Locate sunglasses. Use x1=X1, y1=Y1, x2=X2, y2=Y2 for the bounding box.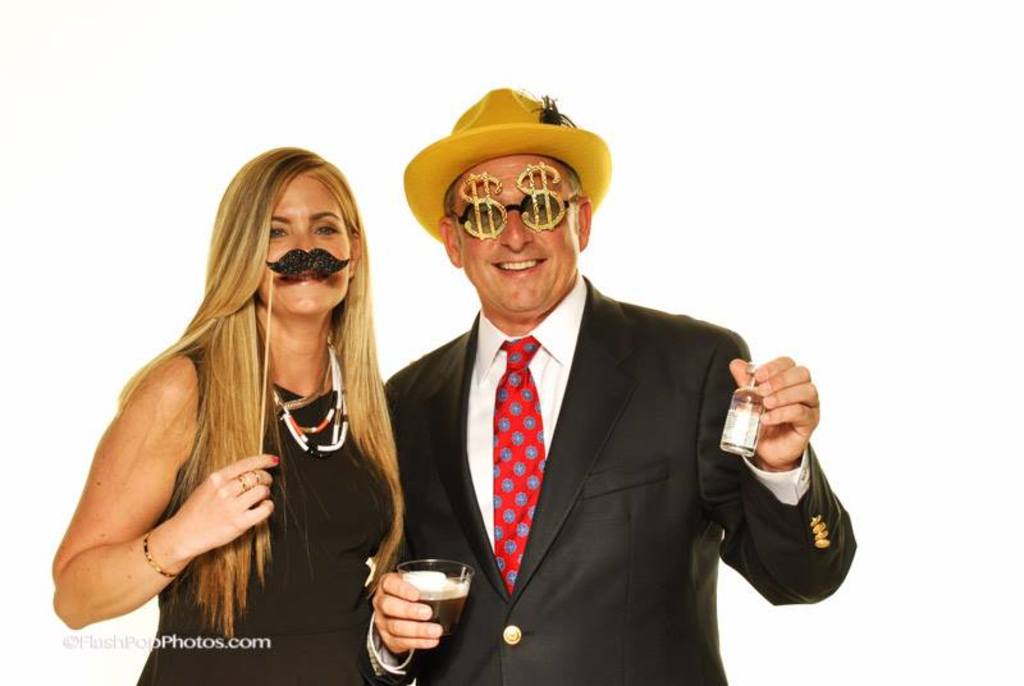
x1=453, y1=159, x2=570, y2=241.
